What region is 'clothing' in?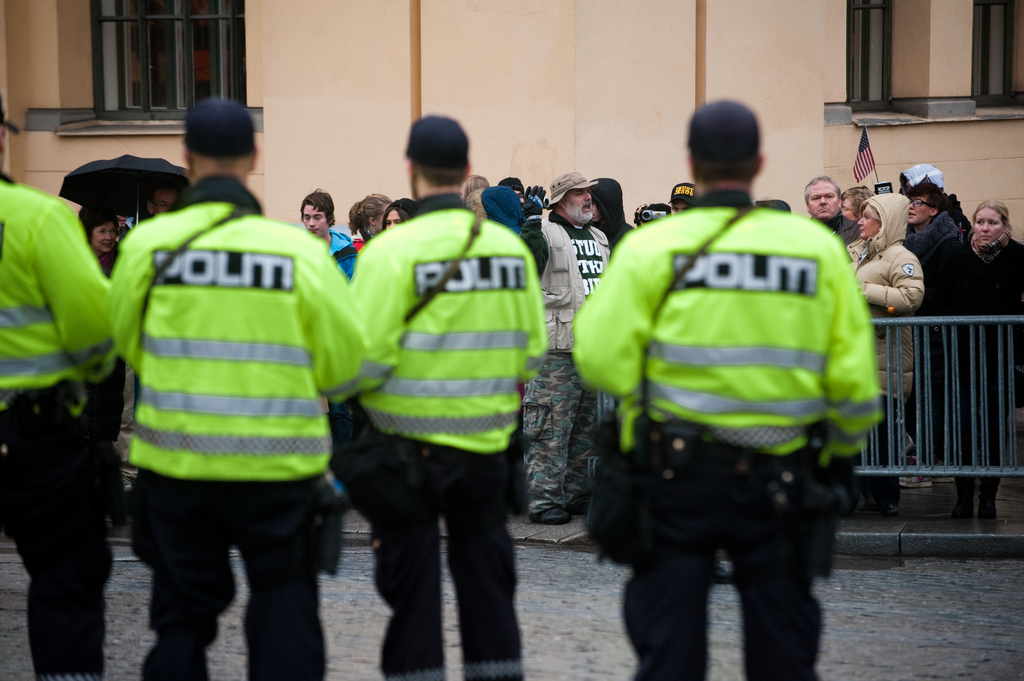
586/177/634/244.
